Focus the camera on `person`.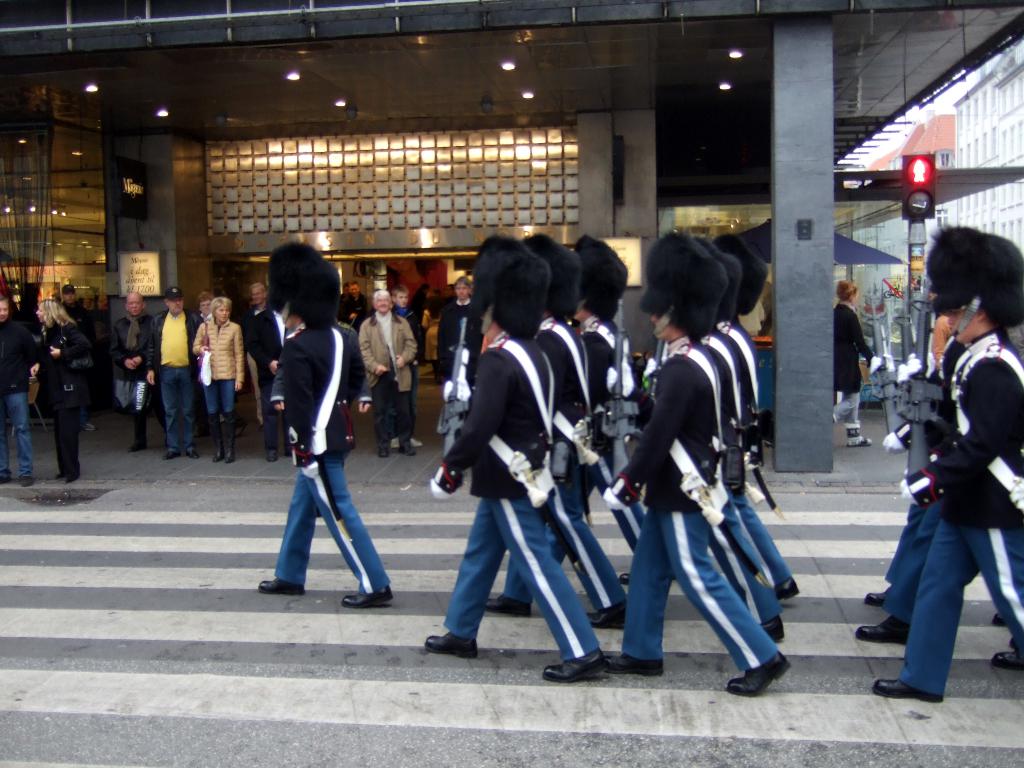
Focus region: [left=38, top=298, right=93, bottom=486].
